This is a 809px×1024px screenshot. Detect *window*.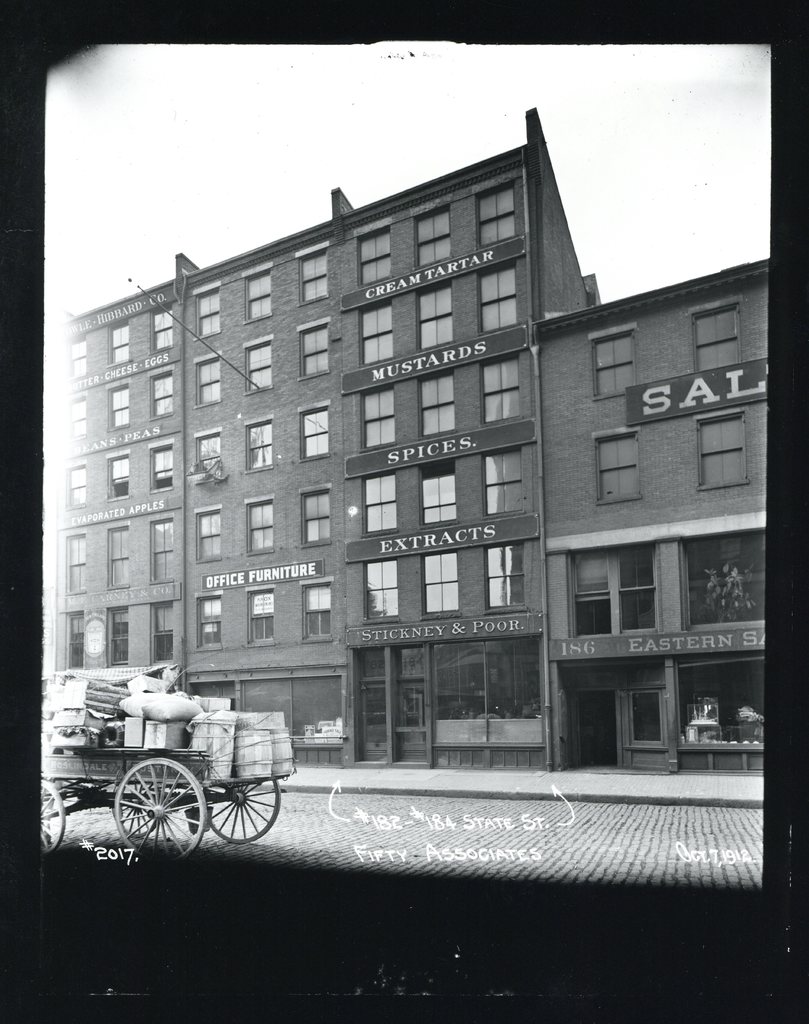
{"left": 149, "top": 515, "right": 170, "bottom": 586}.
